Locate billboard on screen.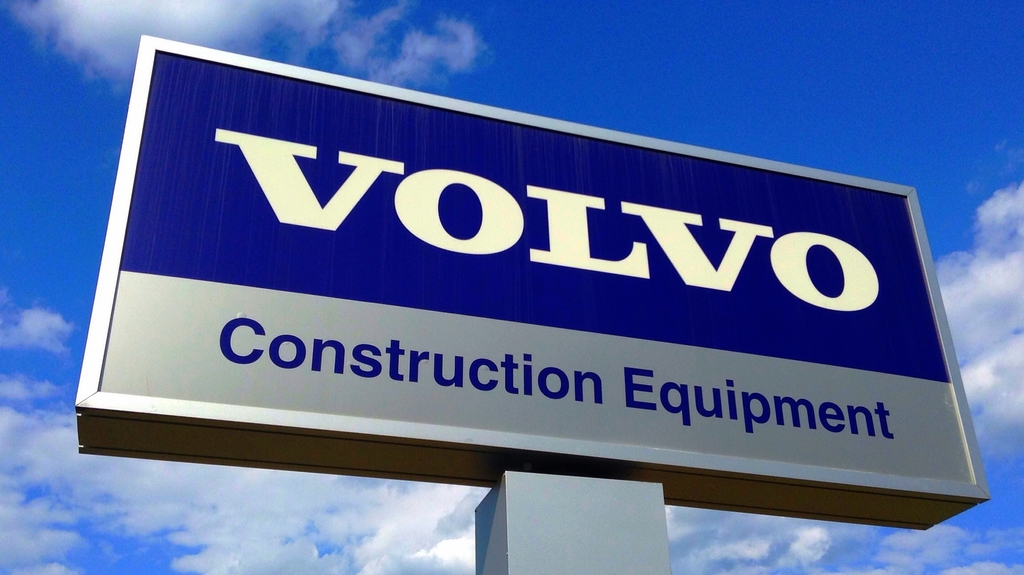
On screen at left=82, top=51, right=936, bottom=521.
